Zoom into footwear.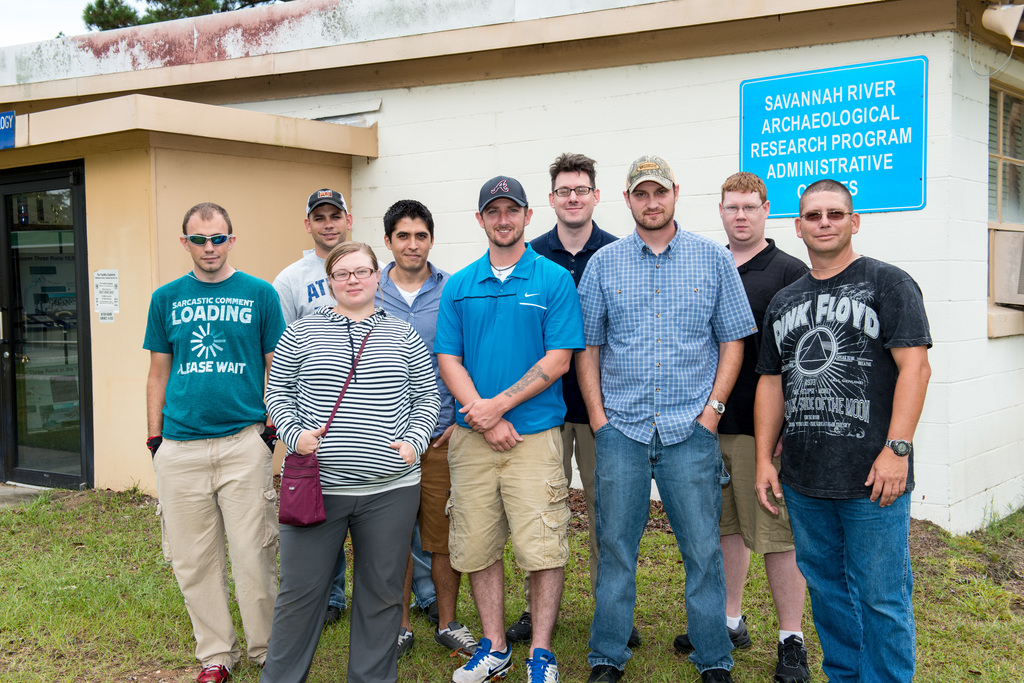
Zoom target: select_region(525, 648, 559, 682).
